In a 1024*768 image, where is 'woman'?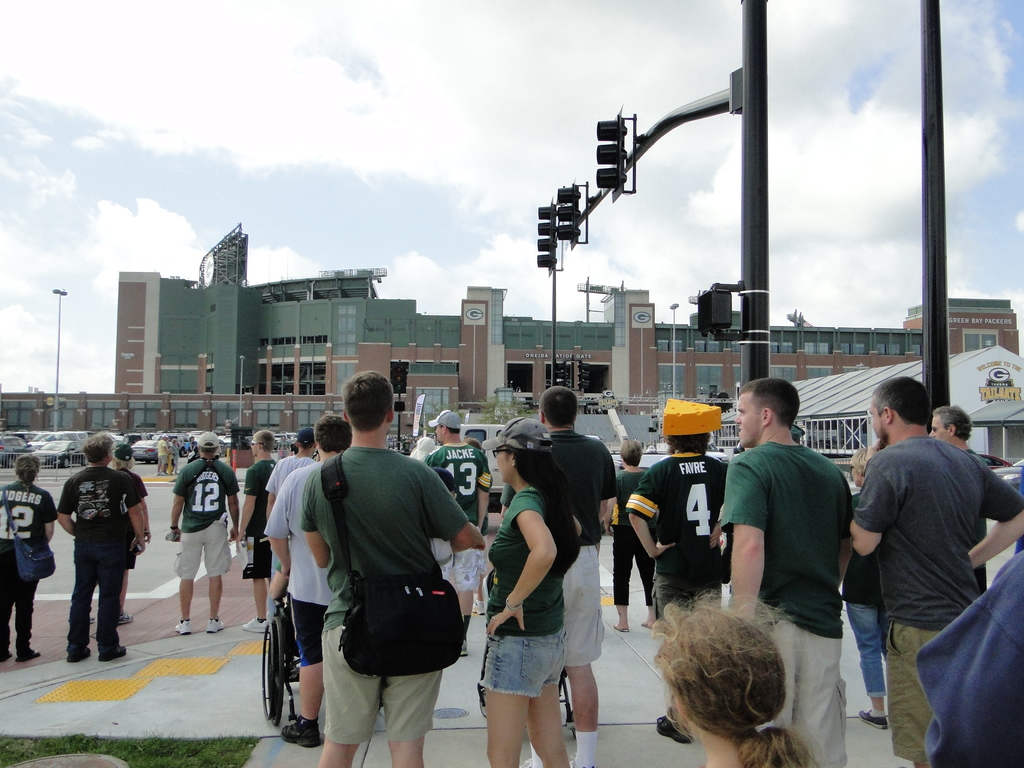
(613, 440, 657, 636).
